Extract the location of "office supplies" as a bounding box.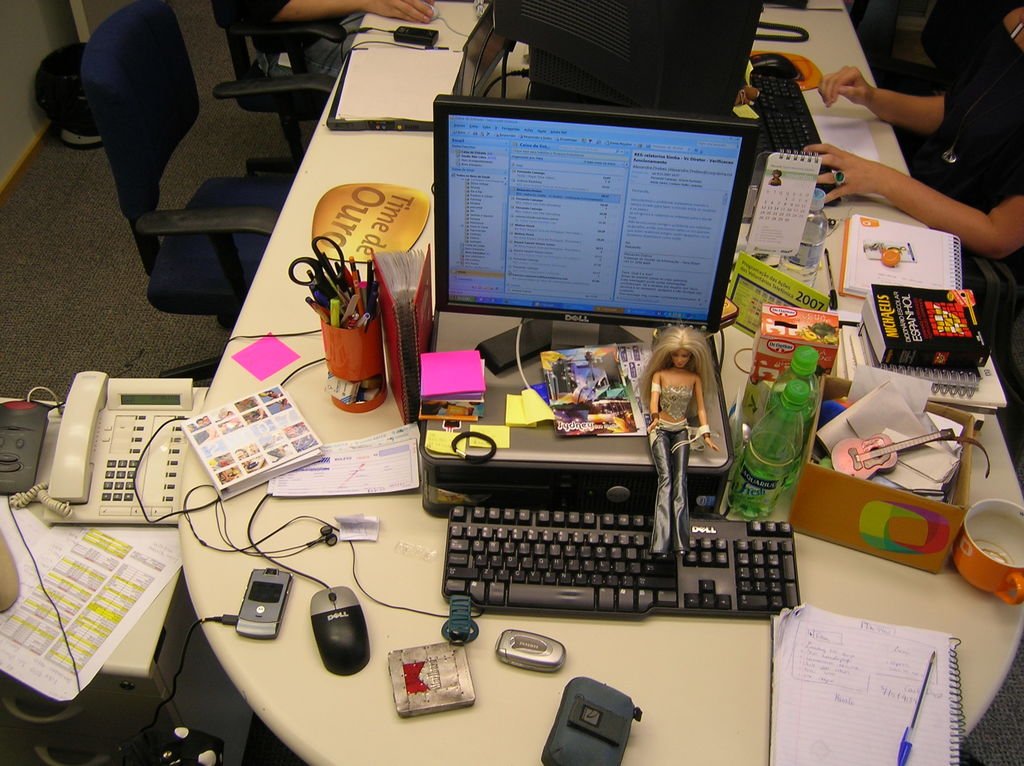
locate(732, 250, 815, 329).
